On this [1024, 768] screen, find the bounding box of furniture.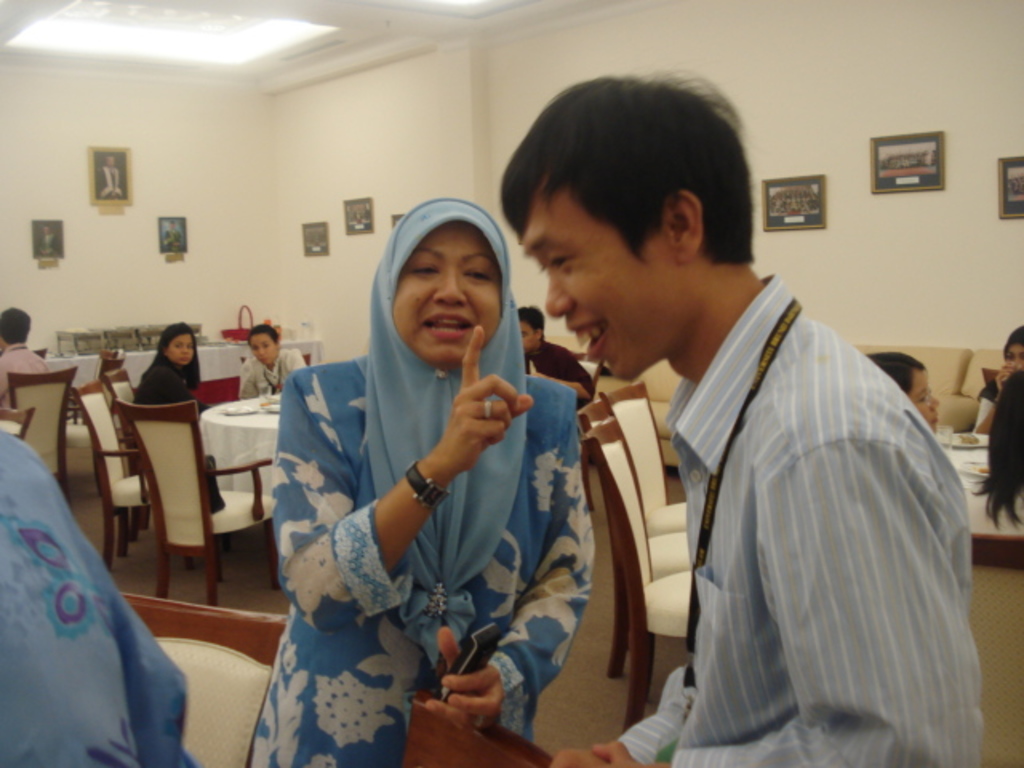
Bounding box: (left=198, top=389, right=274, bottom=493).
